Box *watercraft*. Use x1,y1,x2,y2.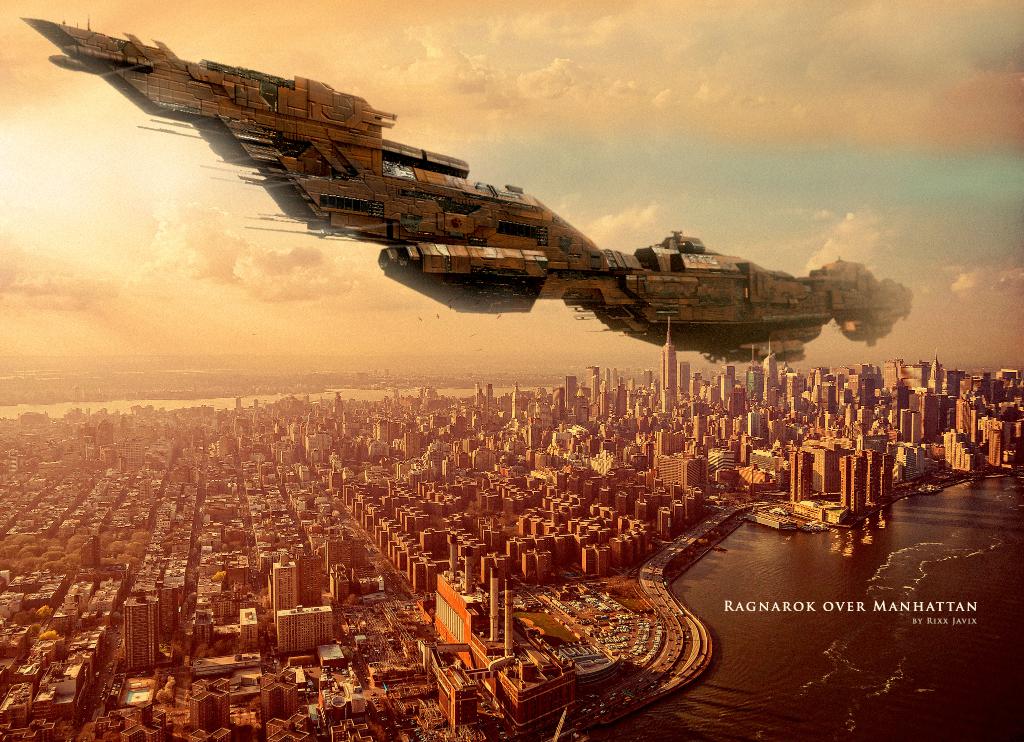
746,503,803,533.
